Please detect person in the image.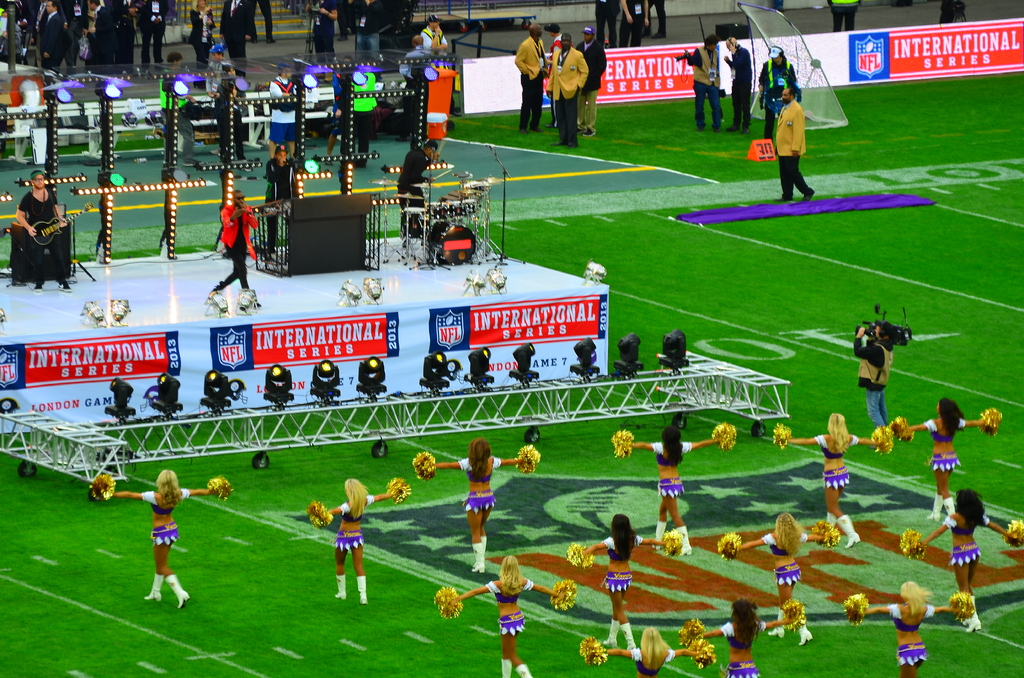
bbox(721, 33, 755, 133).
